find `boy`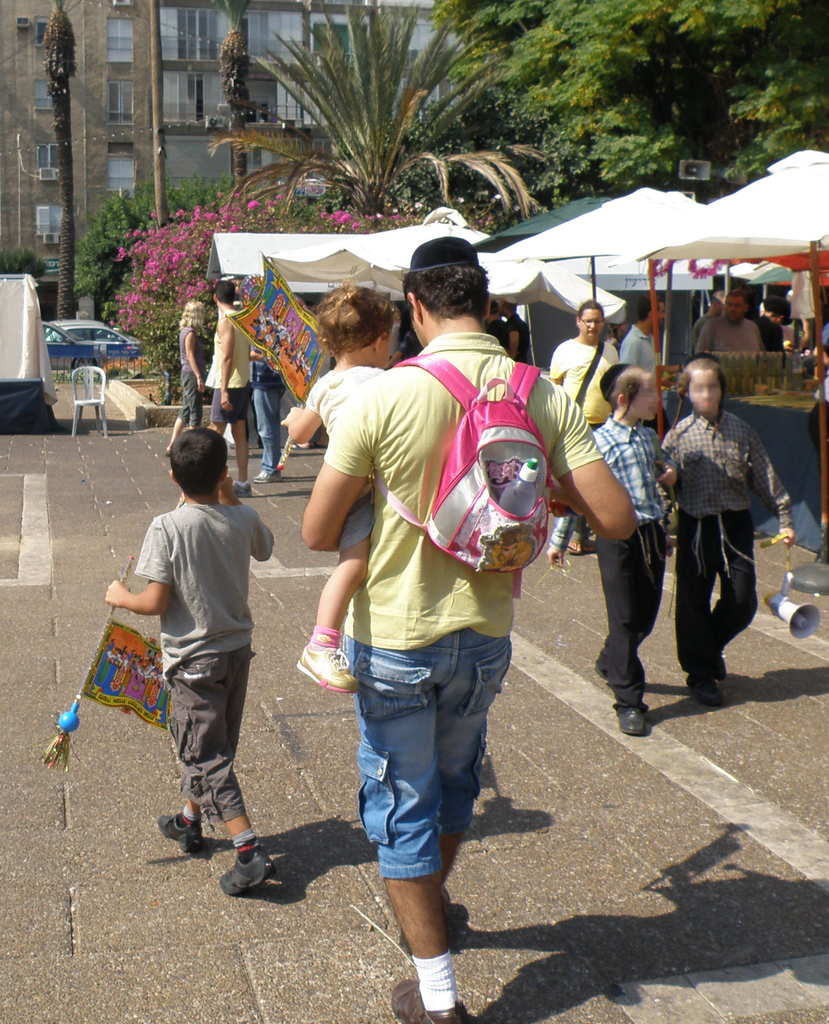
x1=656, y1=362, x2=807, y2=701
